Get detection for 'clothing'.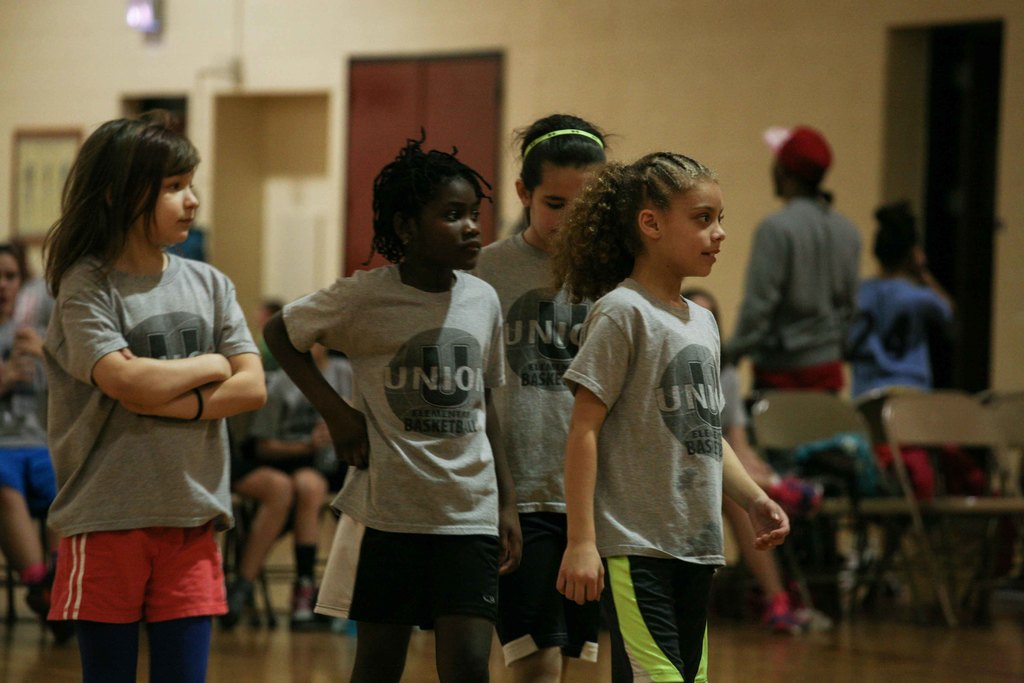
Detection: <box>47,247,264,682</box>.
